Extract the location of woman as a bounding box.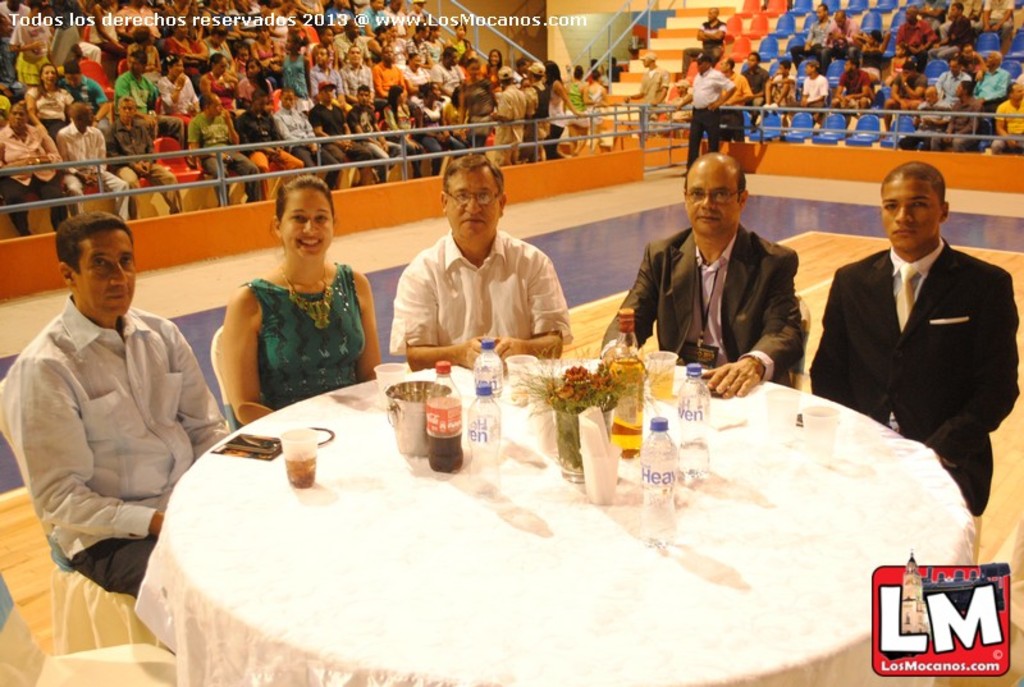
box(442, 84, 468, 146).
